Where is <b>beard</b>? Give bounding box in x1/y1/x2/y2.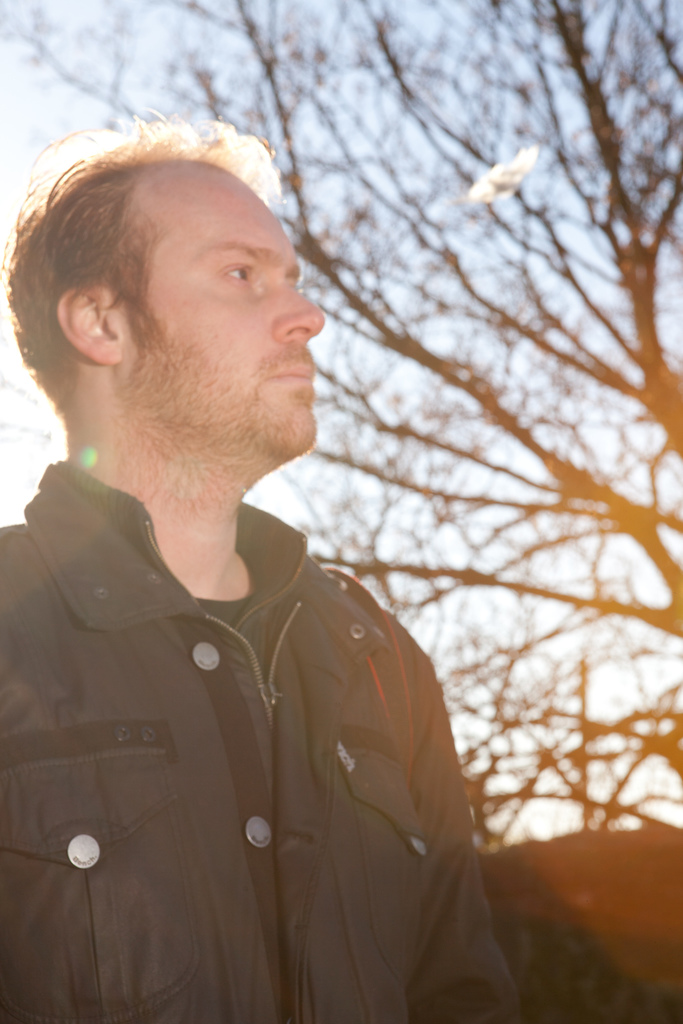
117/328/318/490.
